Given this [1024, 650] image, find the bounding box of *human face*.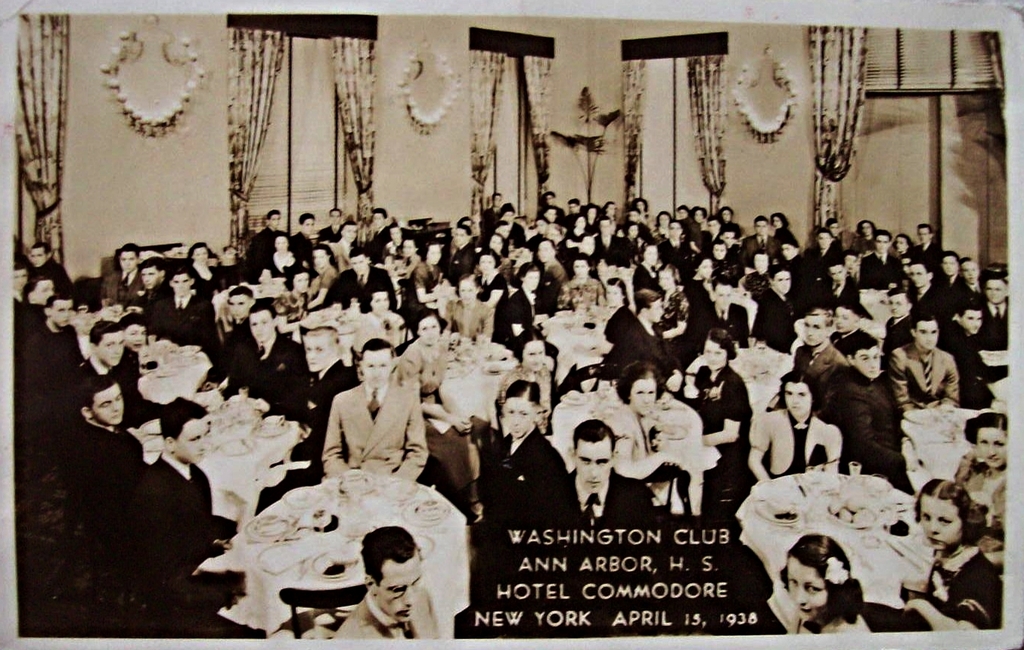
572 440 610 488.
